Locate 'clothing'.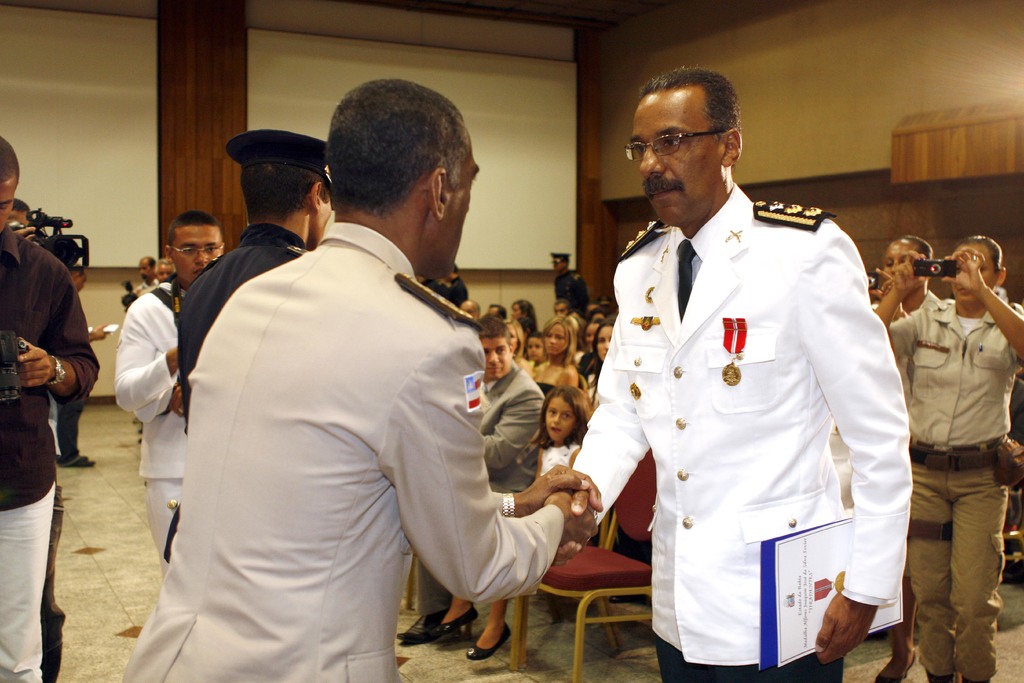
Bounding box: (136,279,155,294).
